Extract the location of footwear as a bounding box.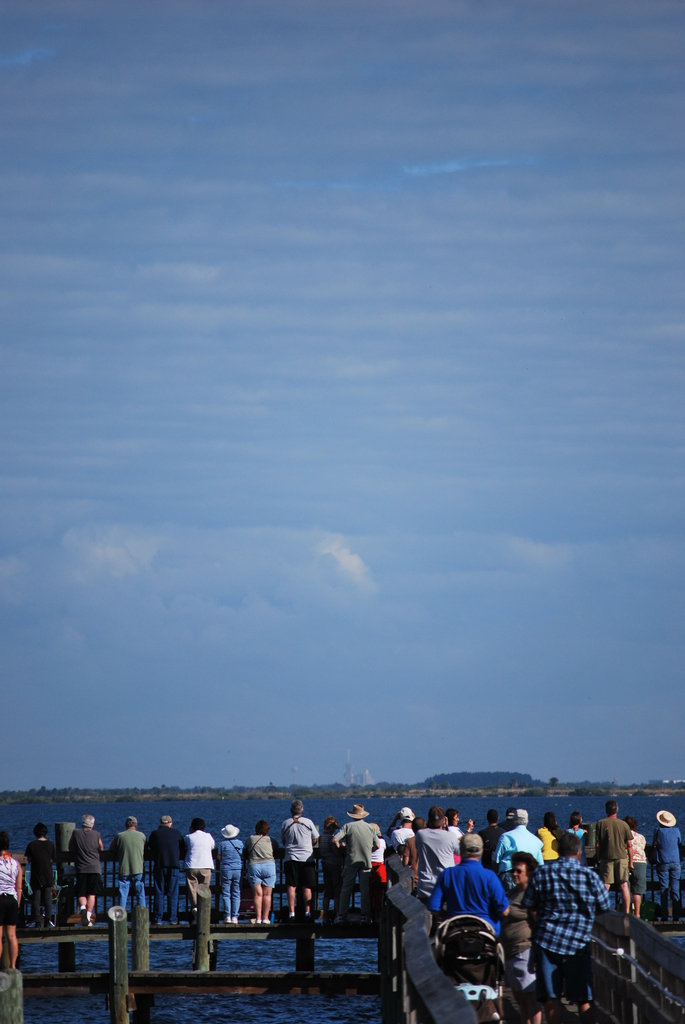
region(244, 908, 258, 923).
